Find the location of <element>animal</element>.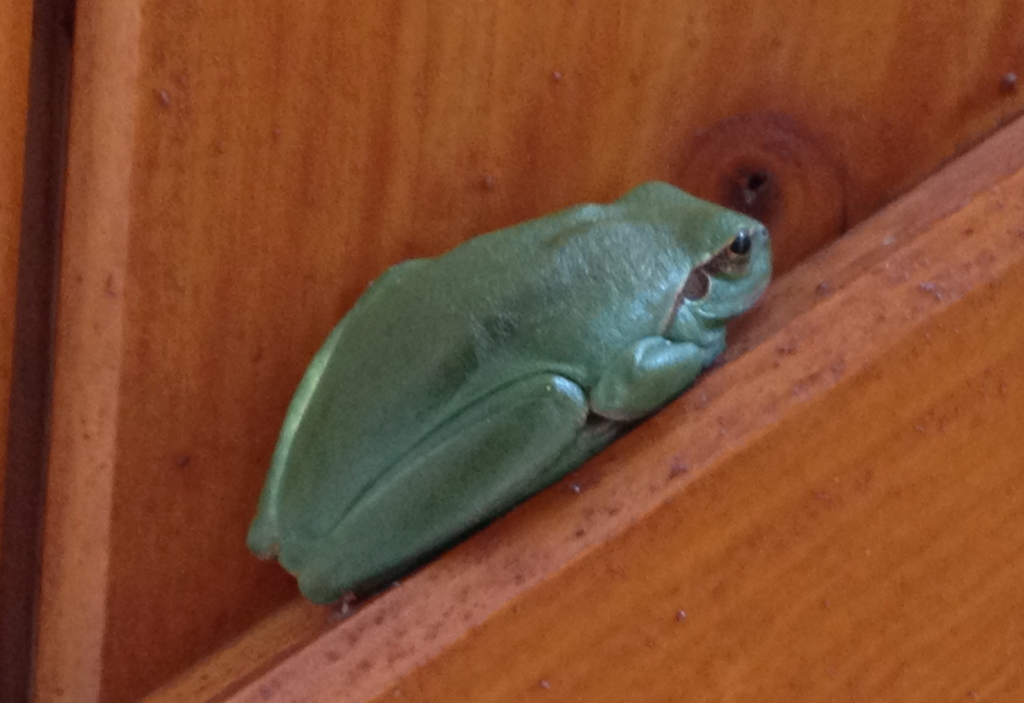
Location: select_region(244, 178, 770, 602).
